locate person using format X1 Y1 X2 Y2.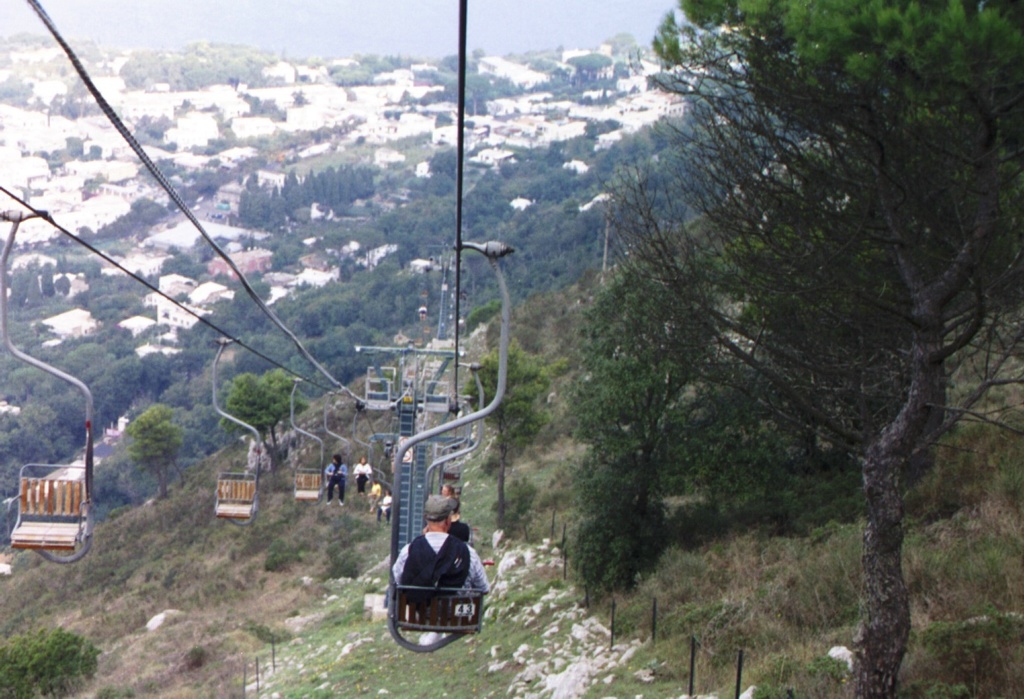
440 478 456 495.
